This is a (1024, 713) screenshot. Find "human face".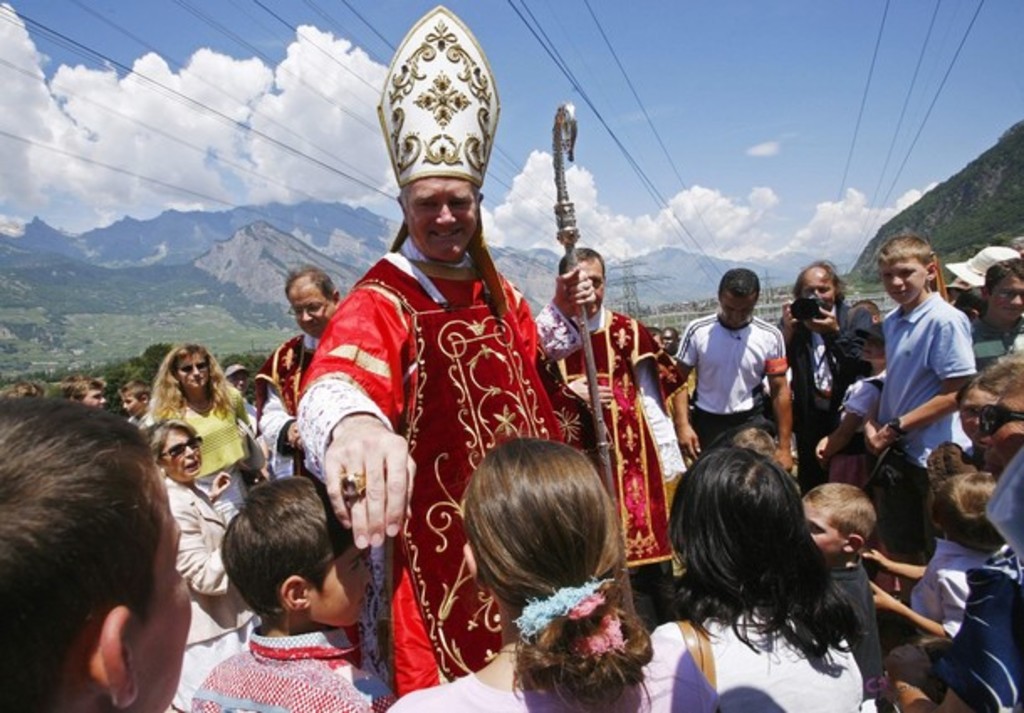
Bounding box: bbox(880, 260, 923, 305).
